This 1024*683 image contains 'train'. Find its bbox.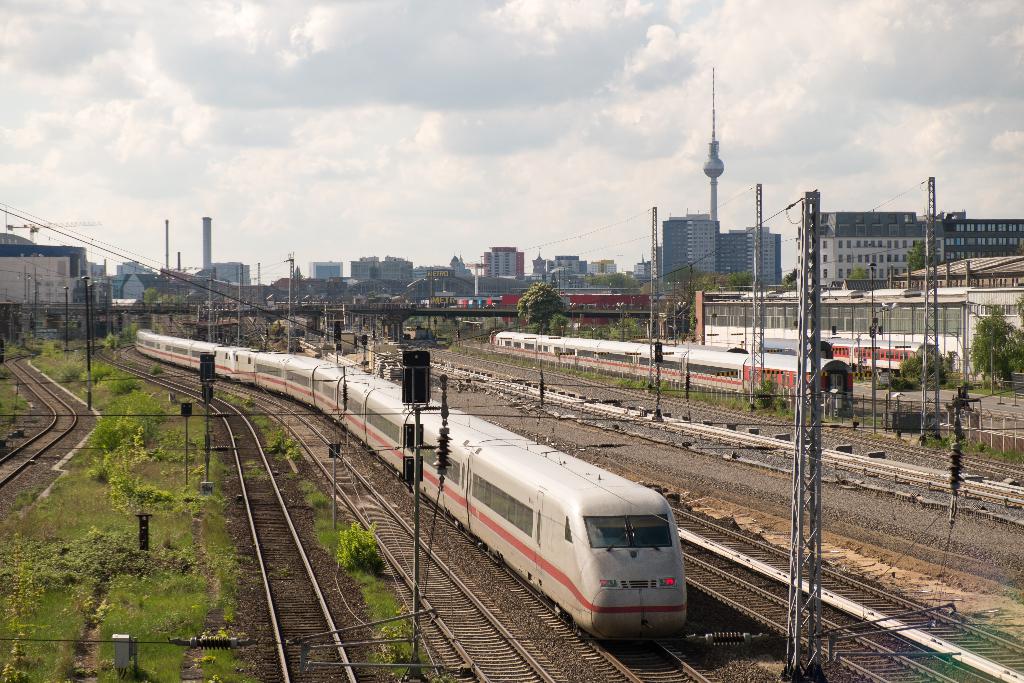
(132, 328, 689, 649).
